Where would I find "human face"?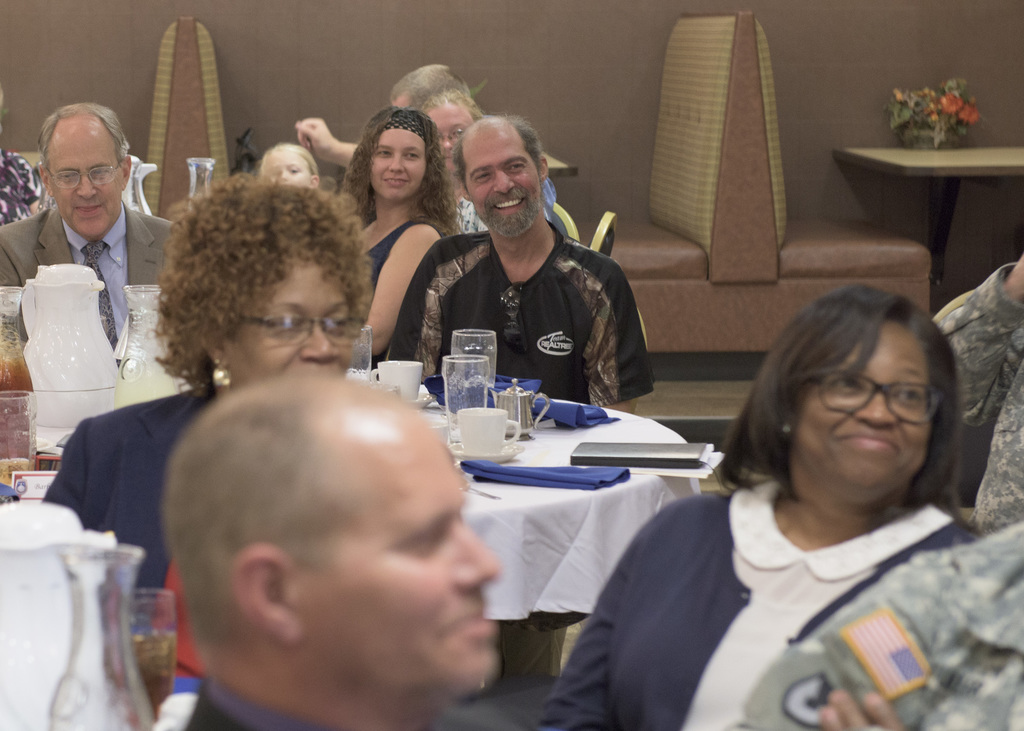
At box(265, 148, 314, 190).
